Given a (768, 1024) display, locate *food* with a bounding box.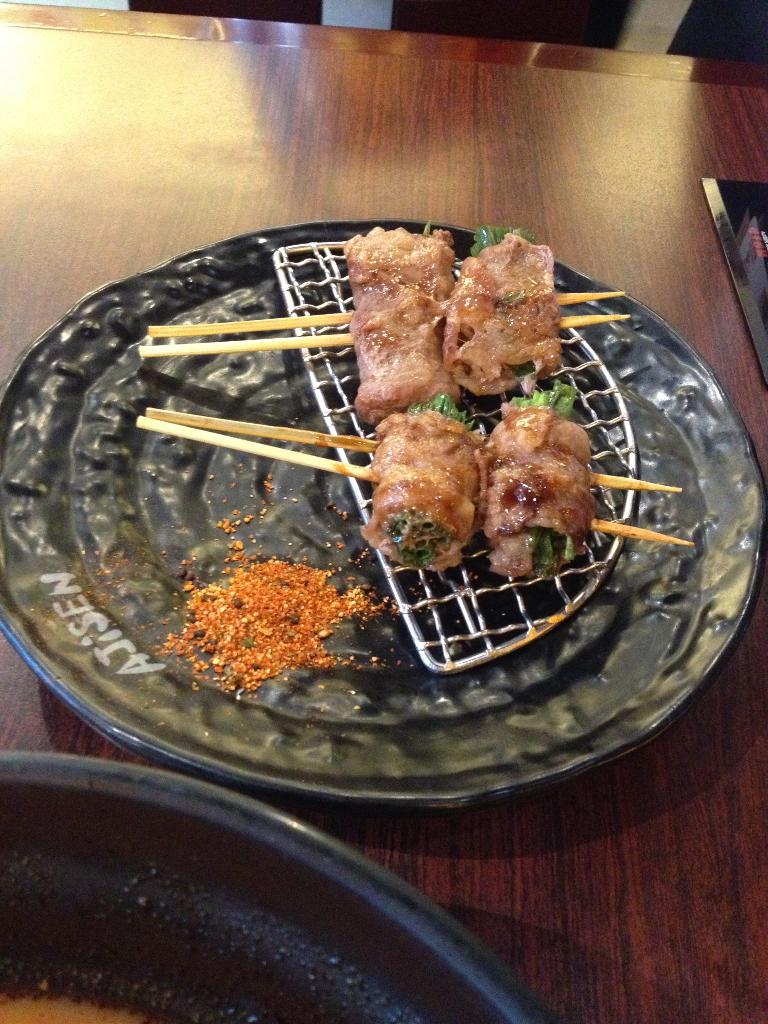
Located: <region>340, 223, 464, 417</region>.
